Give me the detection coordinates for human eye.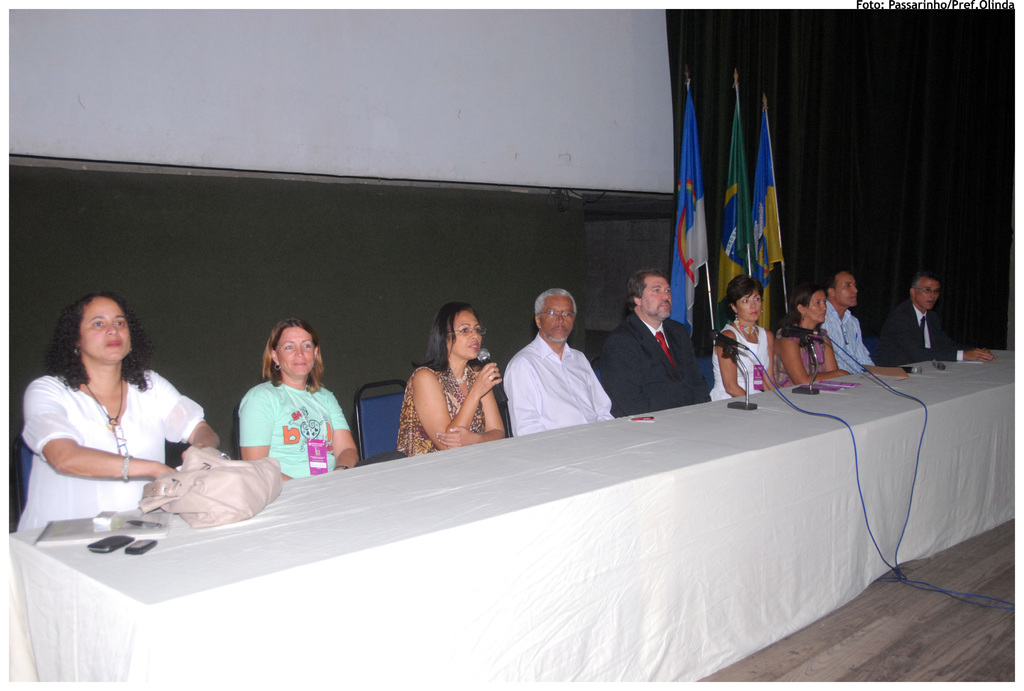
BBox(301, 340, 312, 351).
